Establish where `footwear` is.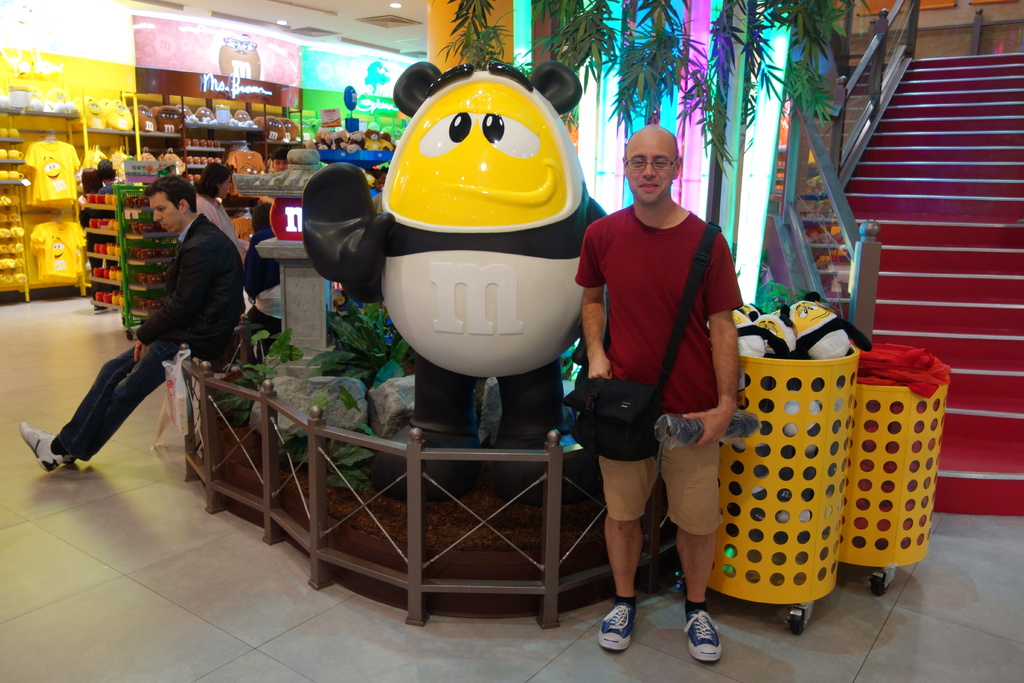
Established at 22,421,65,472.
